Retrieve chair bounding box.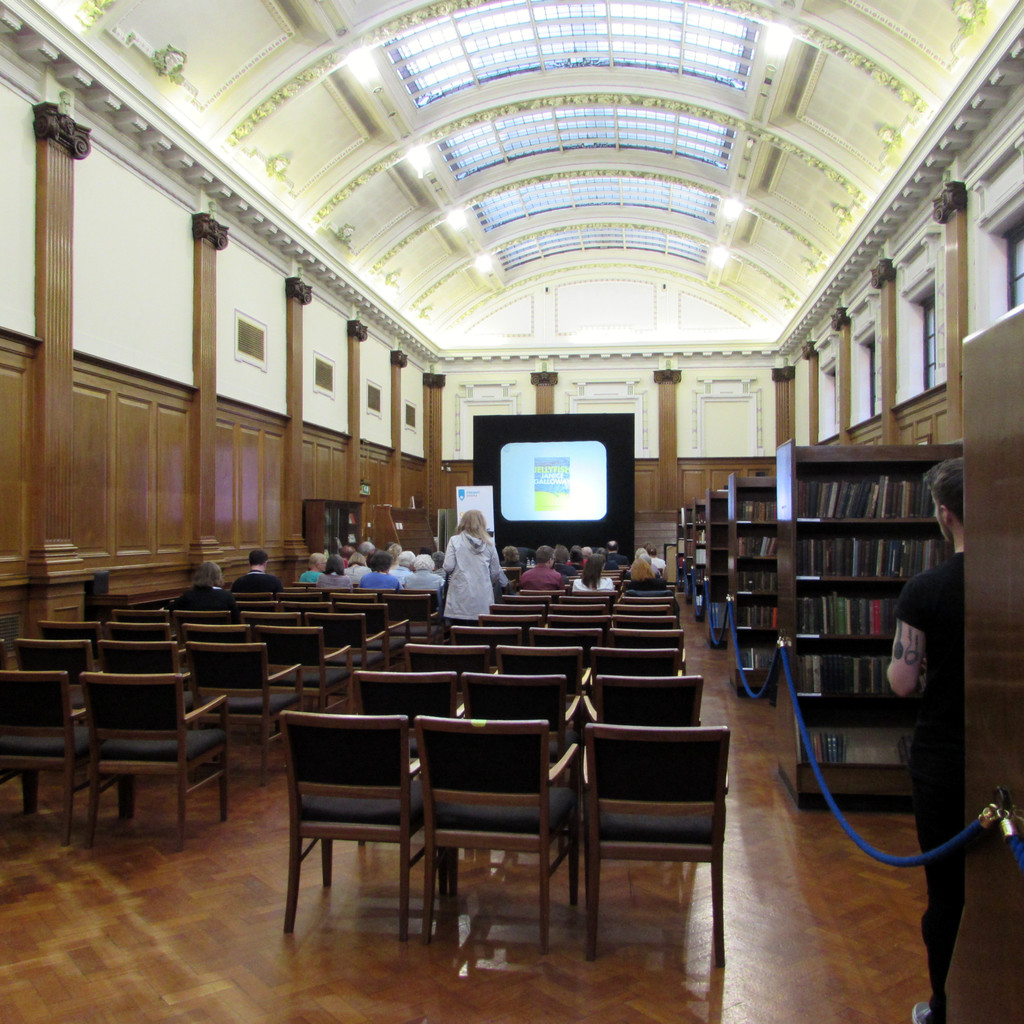
Bounding box: left=606, top=630, right=681, bottom=643.
